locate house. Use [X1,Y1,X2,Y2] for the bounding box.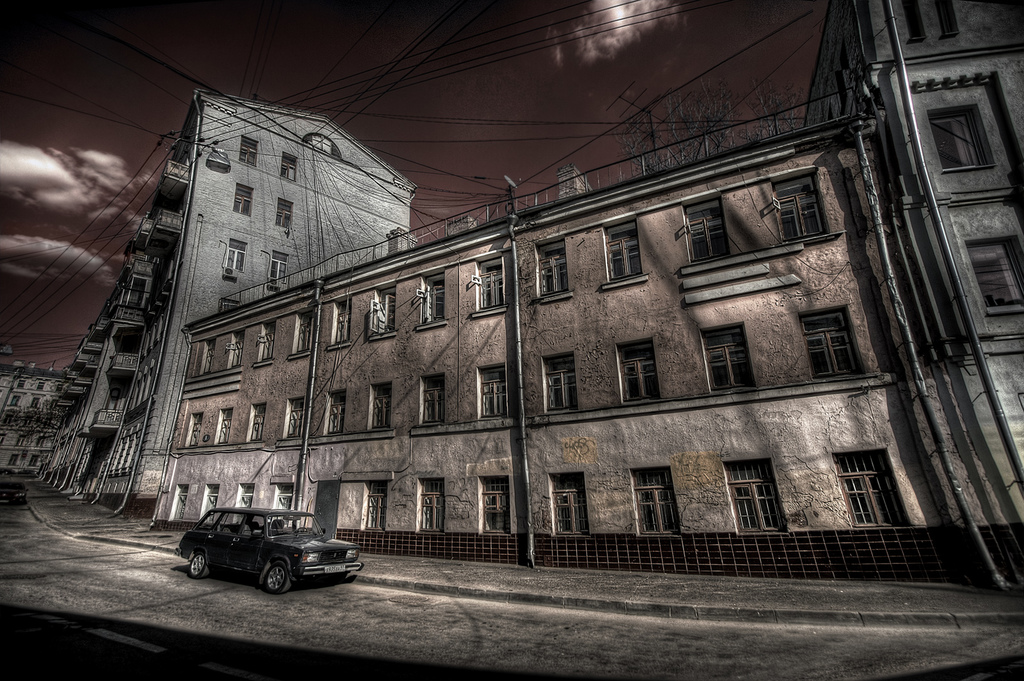
[825,0,1023,575].
